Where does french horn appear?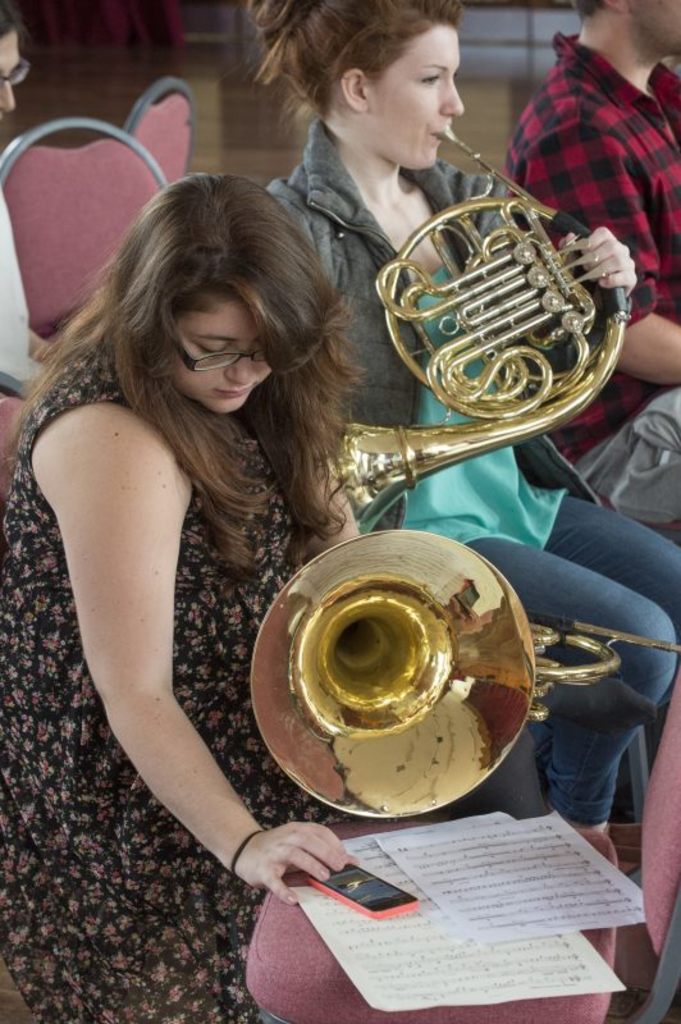
Appears at rect(241, 520, 547, 829).
